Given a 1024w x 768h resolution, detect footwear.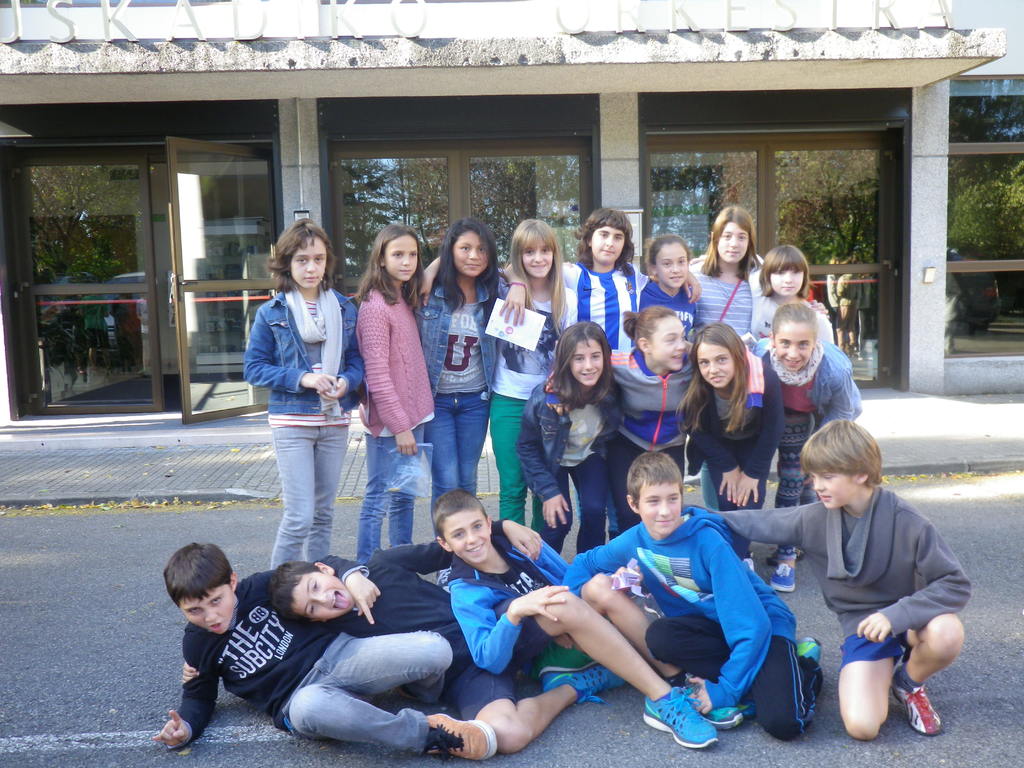
{"x1": 425, "y1": 712, "x2": 498, "y2": 767}.
